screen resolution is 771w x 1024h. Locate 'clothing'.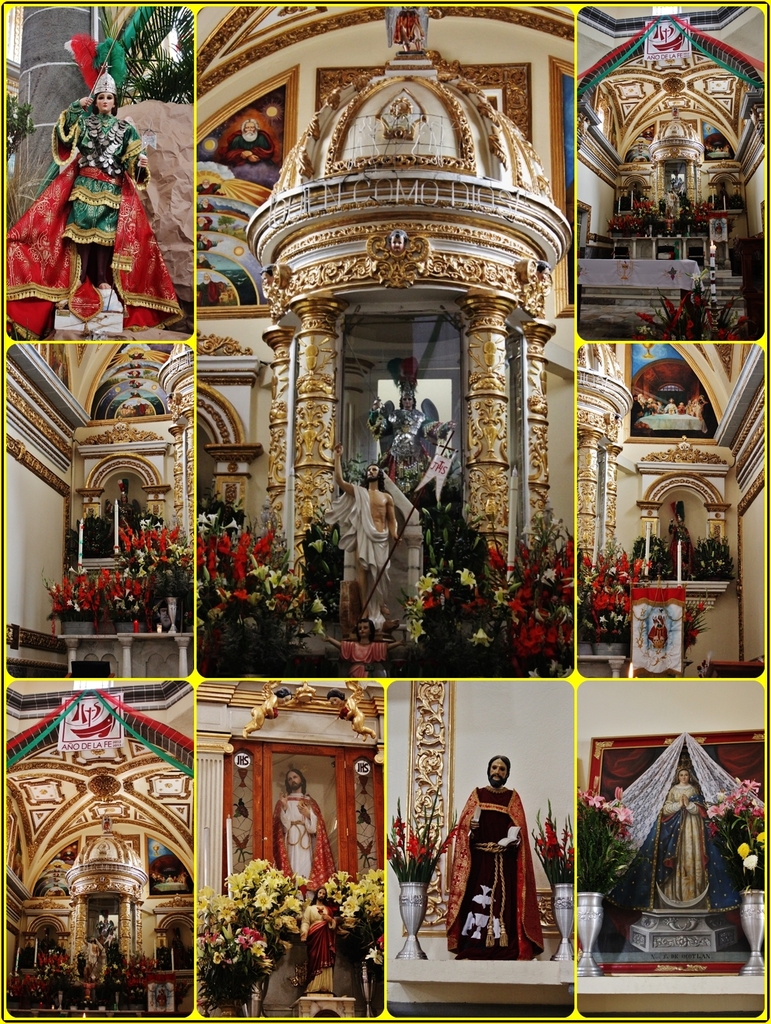
(299, 902, 343, 991).
